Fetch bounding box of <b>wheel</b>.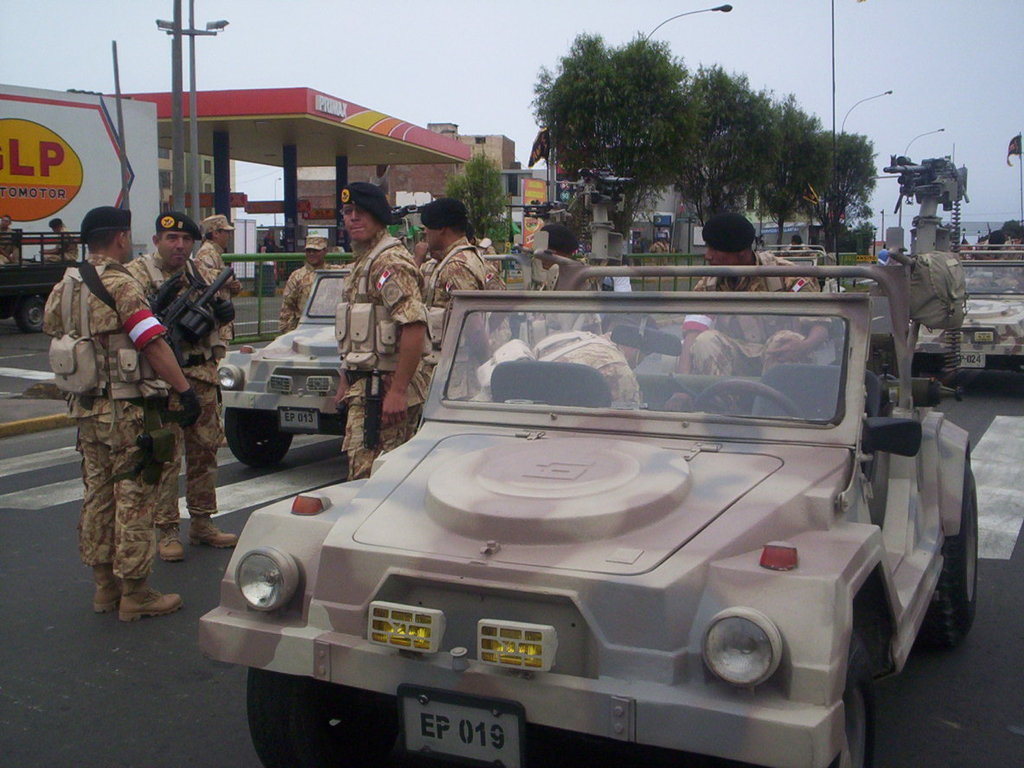
Bbox: [224,407,294,468].
